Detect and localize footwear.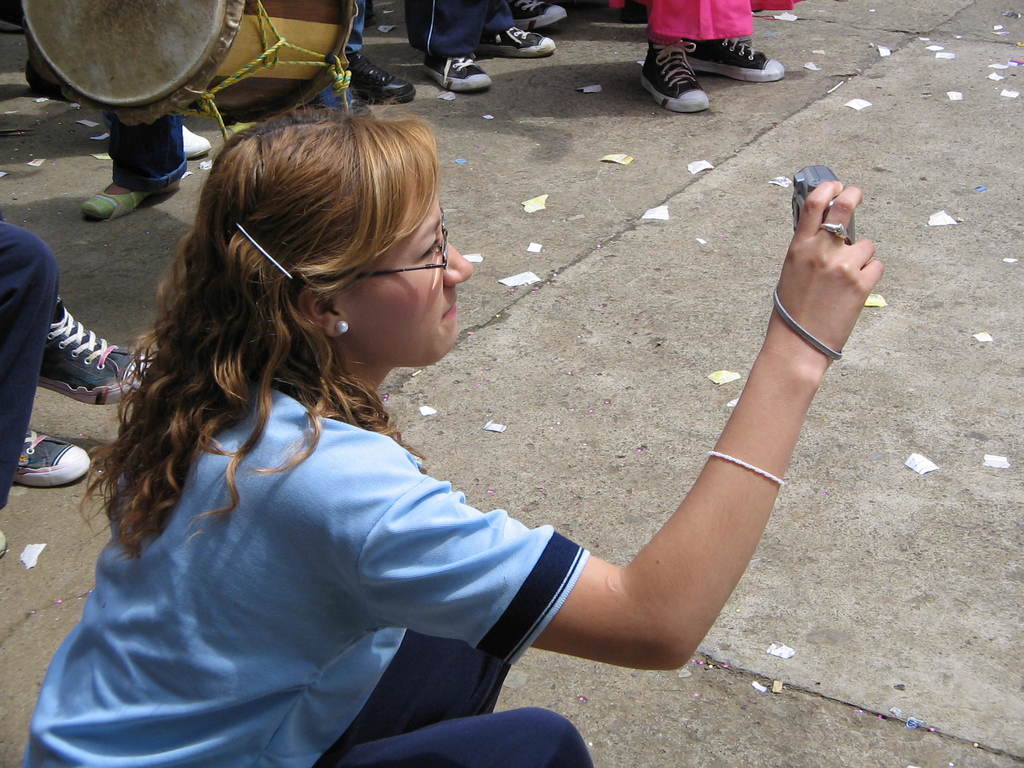
Localized at bbox=[420, 54, 495, 91].
